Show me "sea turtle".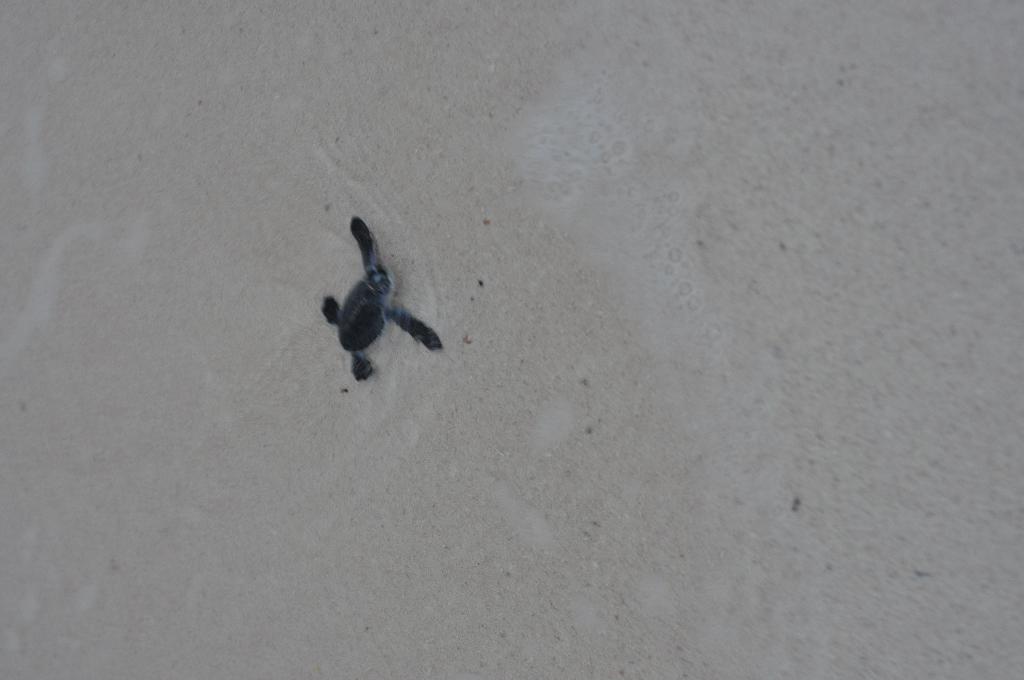
"sea turtle" is here: pyautogui.locateOnScreen(312, 213, 440, 384).
